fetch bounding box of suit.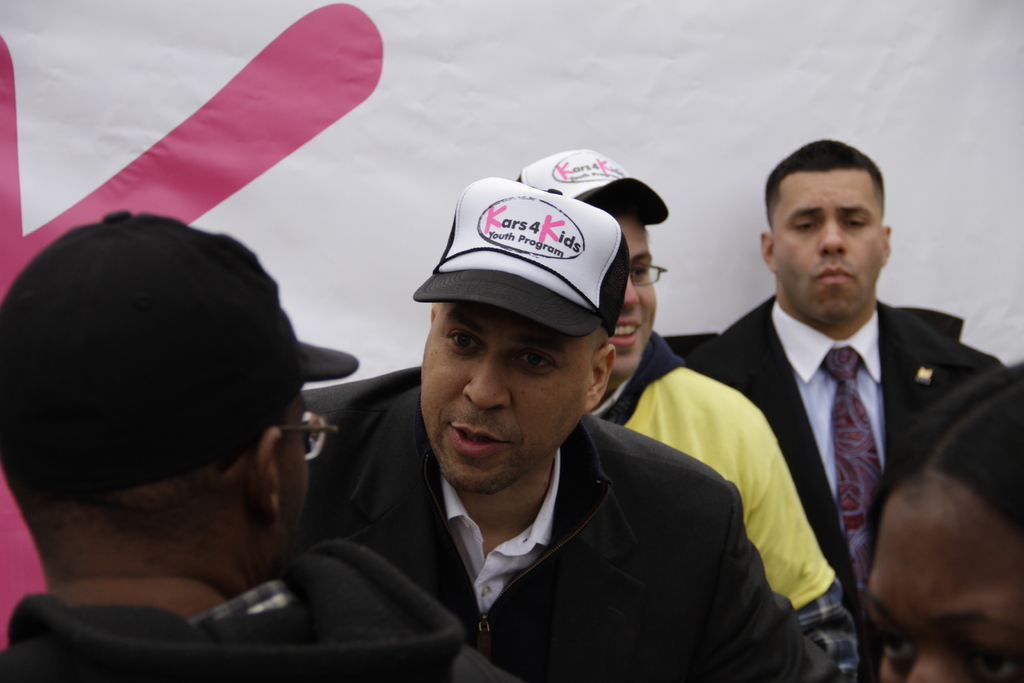
Bbox: <box>299,367,849,682</box>.
